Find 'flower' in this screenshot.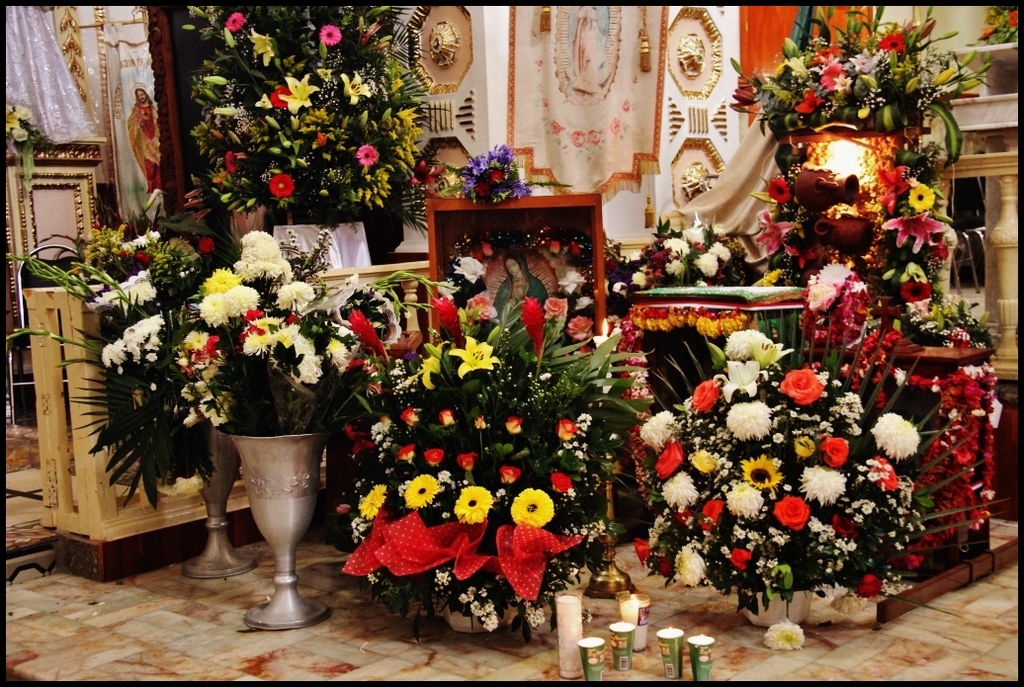
The bounding box for 'flower' is (x1=101, y1=335, x2=126, y2=370).
